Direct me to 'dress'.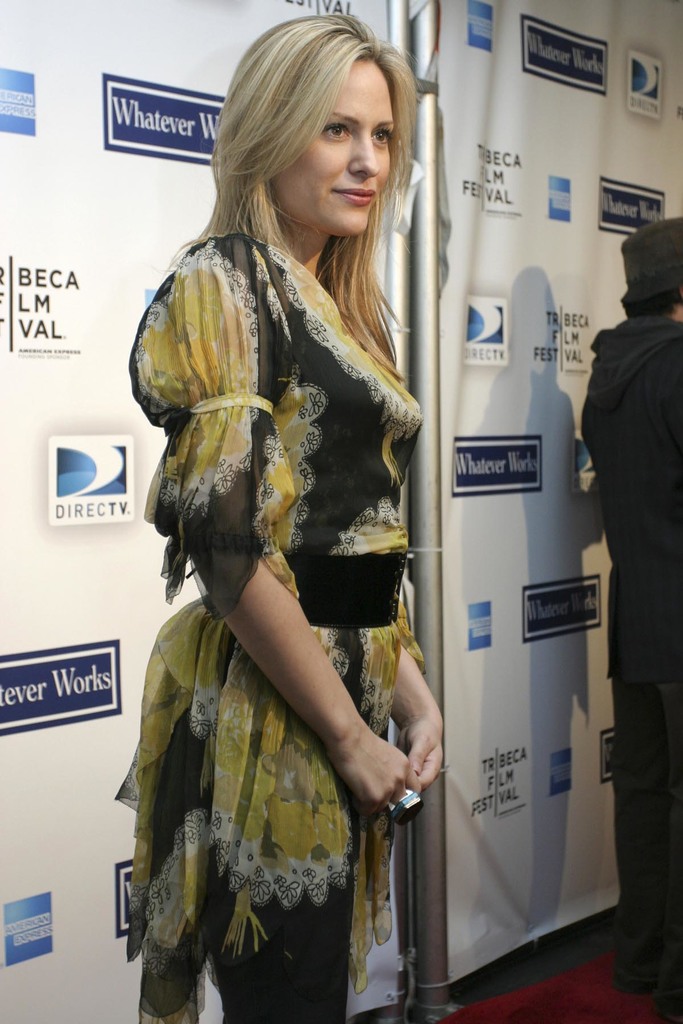
Direction: 115/231/424/1023.
